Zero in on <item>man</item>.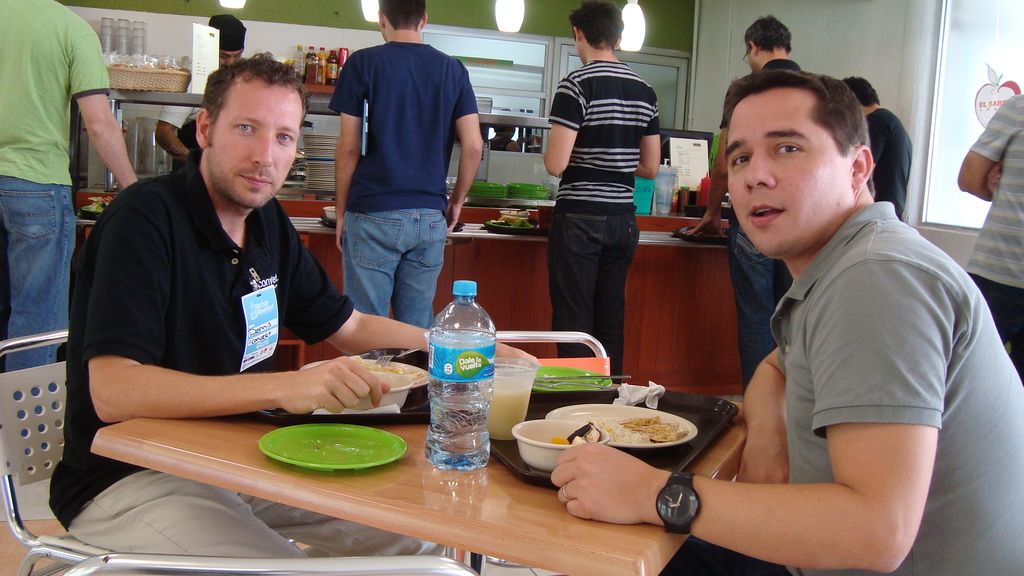
Zeroed in: left=312, top=0, right=481, bottom=365.
